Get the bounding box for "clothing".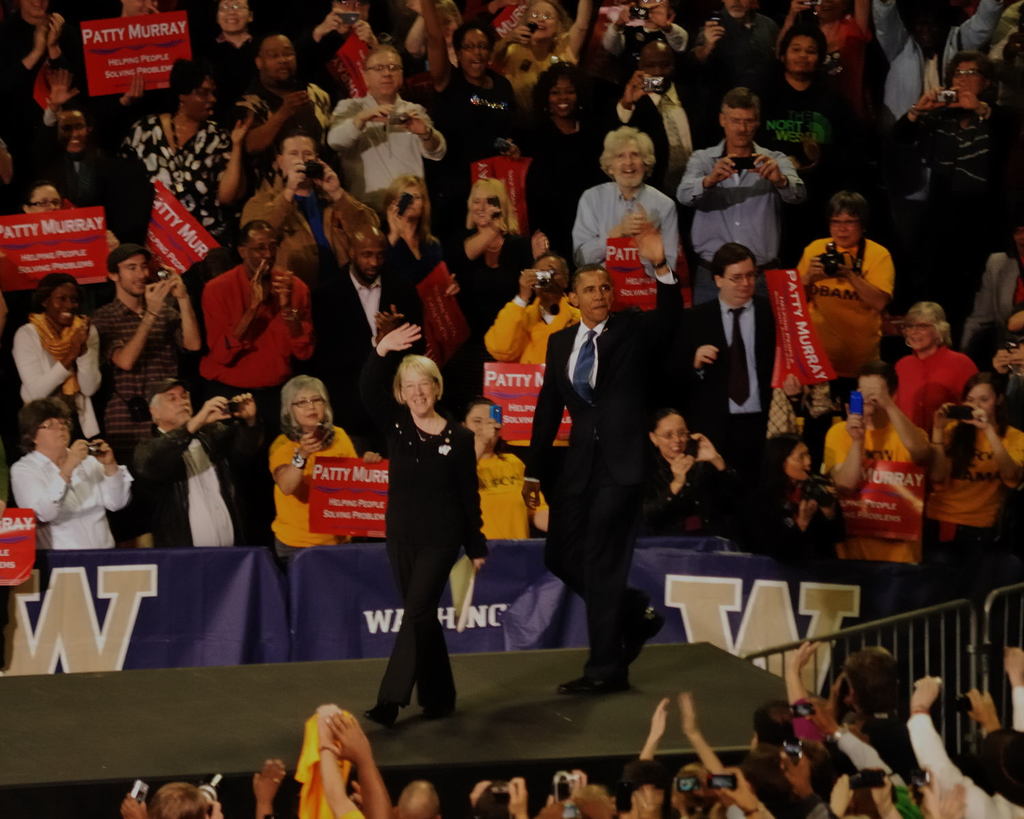
(left=439, top=76, right=520, bottom=197).
